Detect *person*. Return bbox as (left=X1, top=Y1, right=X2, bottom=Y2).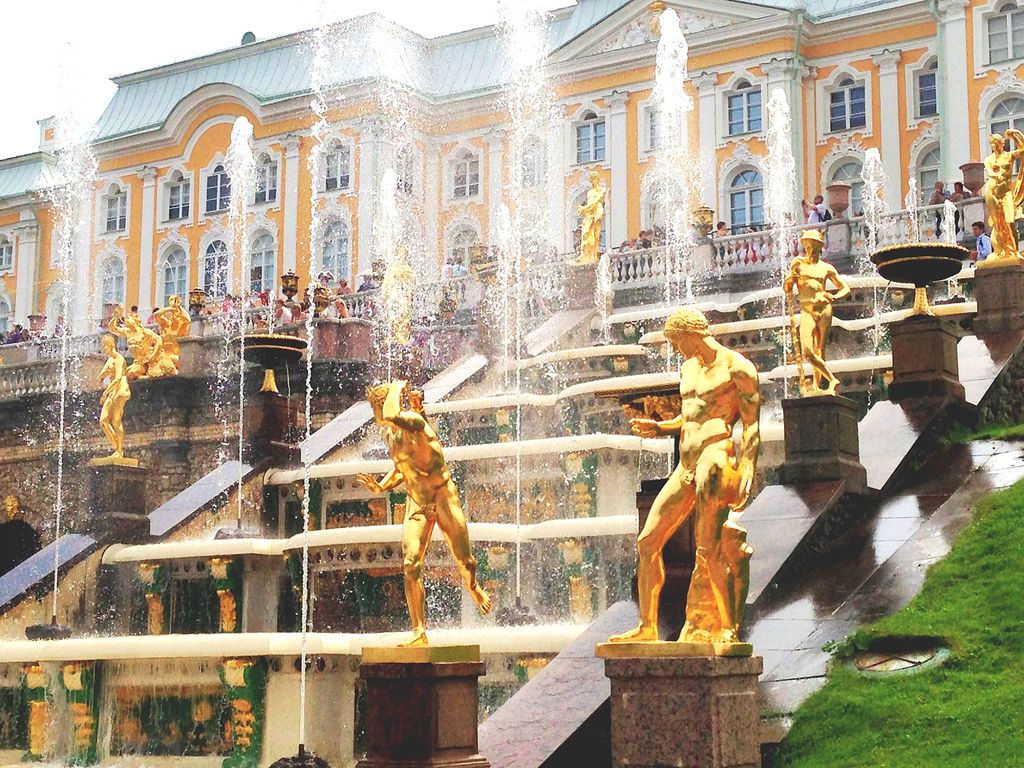
(left=968, top=223, right=996, bottom=260).
